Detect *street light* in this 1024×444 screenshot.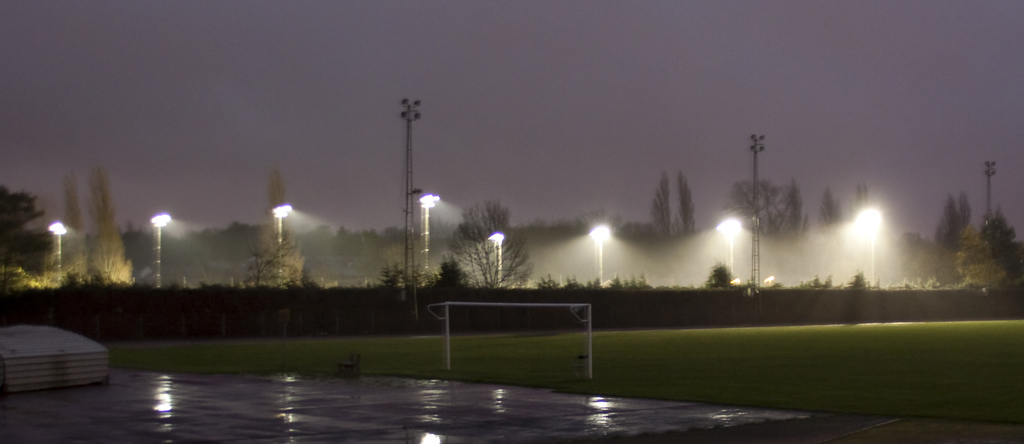
Detection: box=[268, 200, 294, 281].
